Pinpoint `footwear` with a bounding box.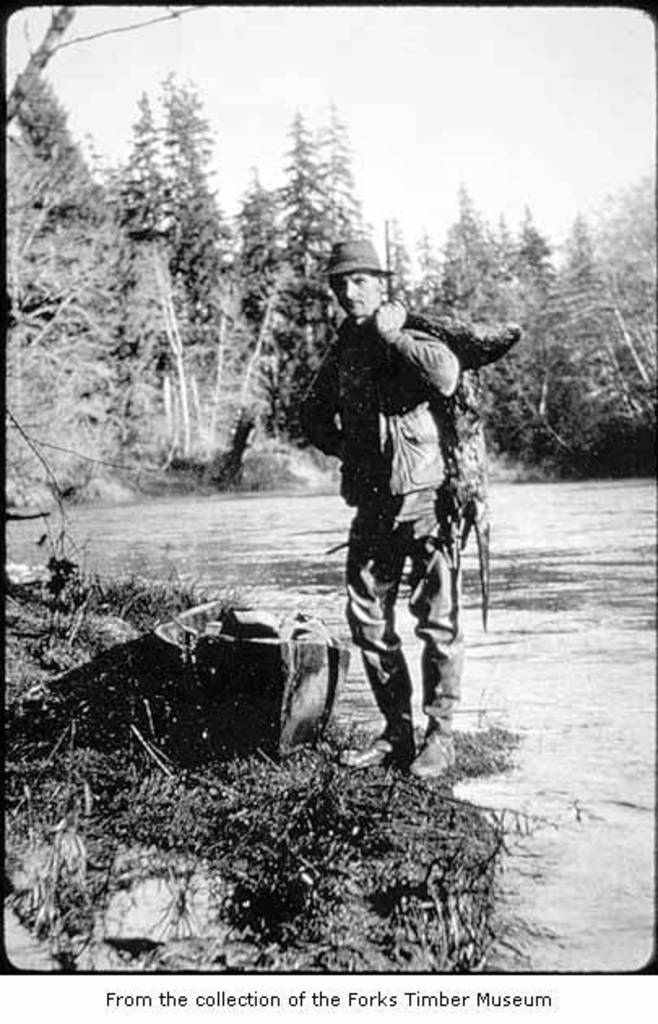
box(405, 720, 461, 782).
